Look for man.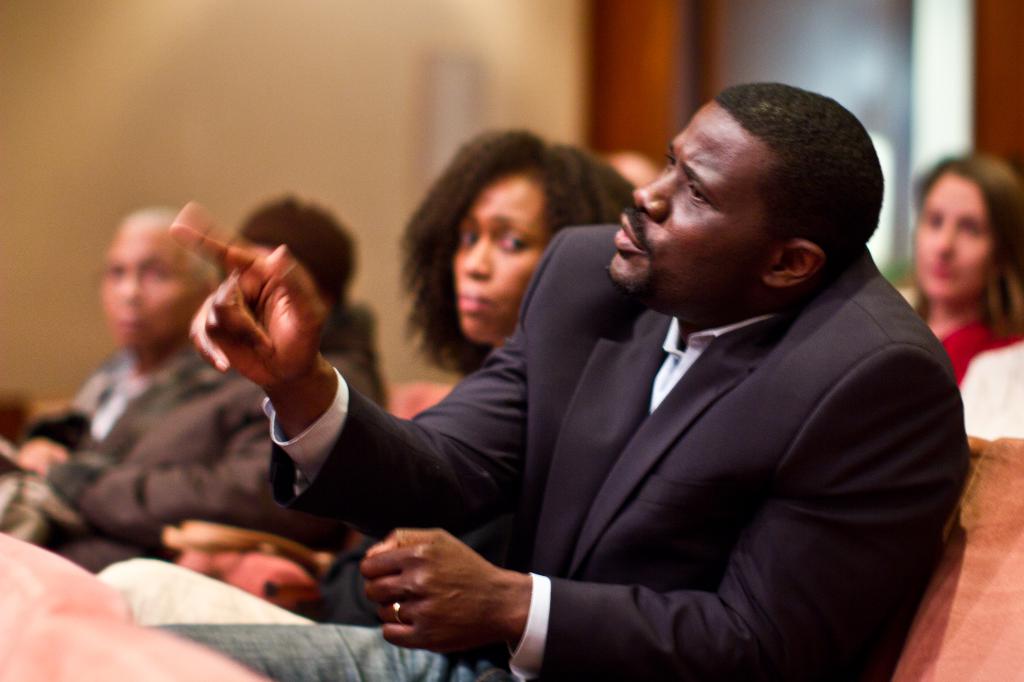
Found: (288, 81, 973, 672).
